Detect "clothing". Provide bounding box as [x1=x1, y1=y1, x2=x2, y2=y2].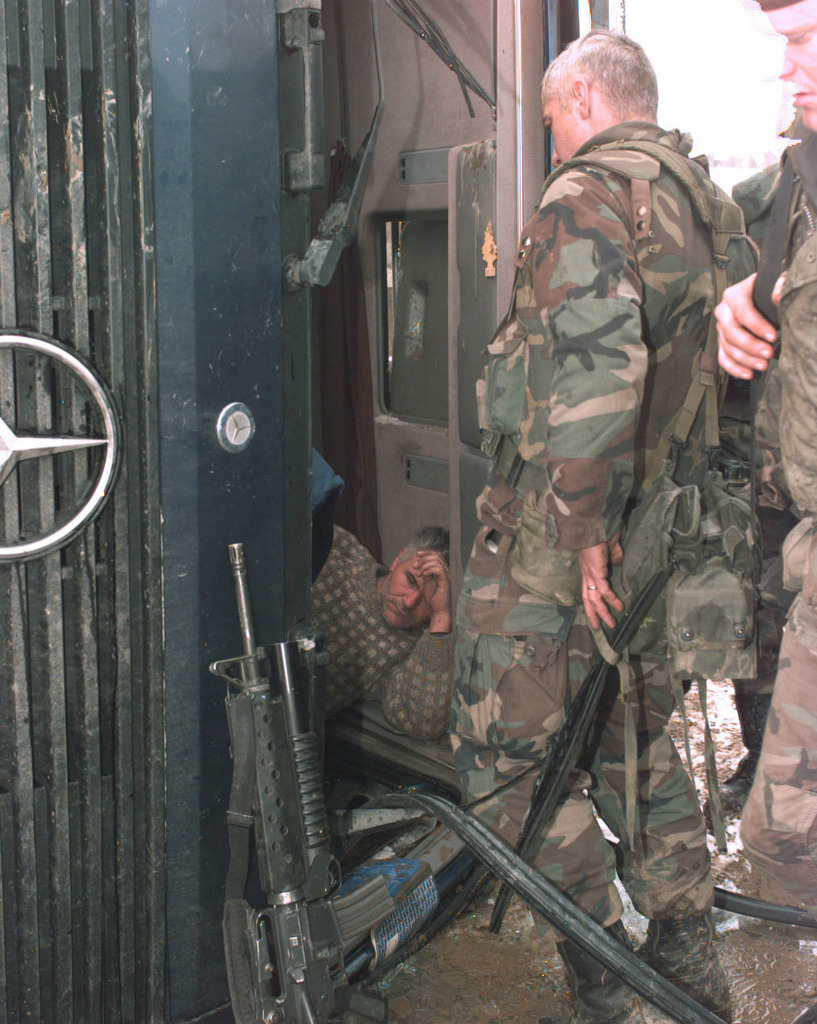
[x1=449, y1=112, x2=744, y2=933].
